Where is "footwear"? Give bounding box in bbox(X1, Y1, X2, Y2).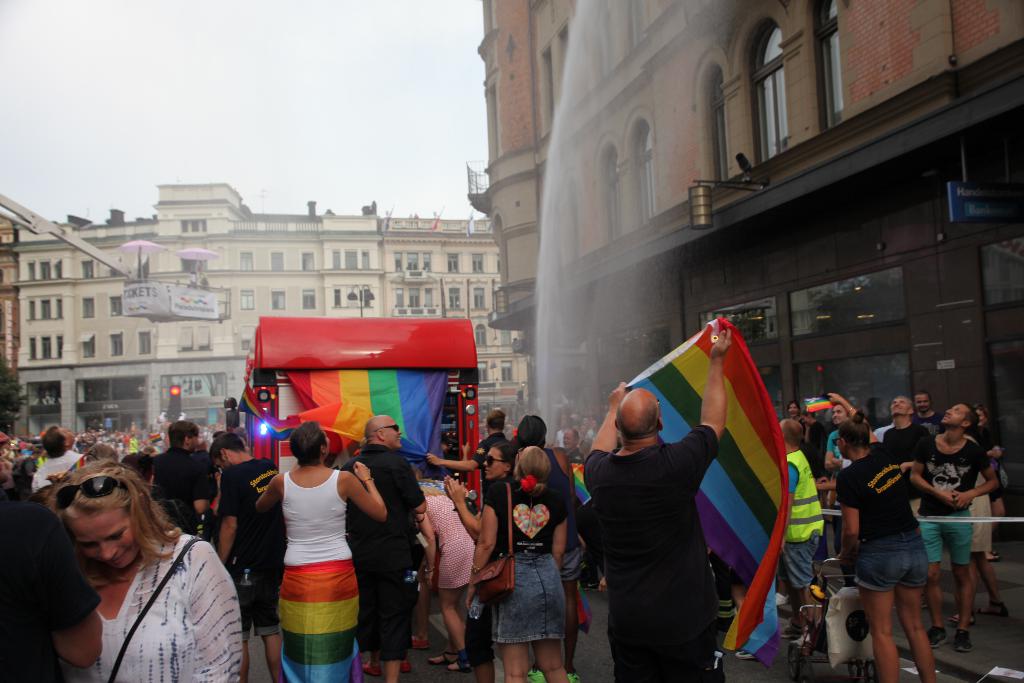
bbox(397, 661, 413, 675).
